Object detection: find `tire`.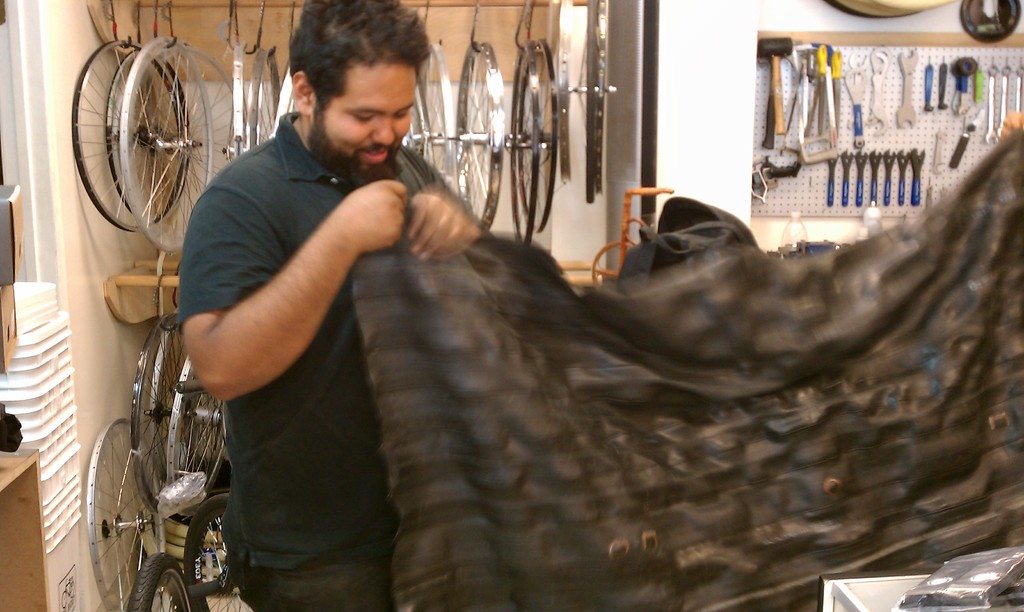
bbox(125, 312, 244, 507).
